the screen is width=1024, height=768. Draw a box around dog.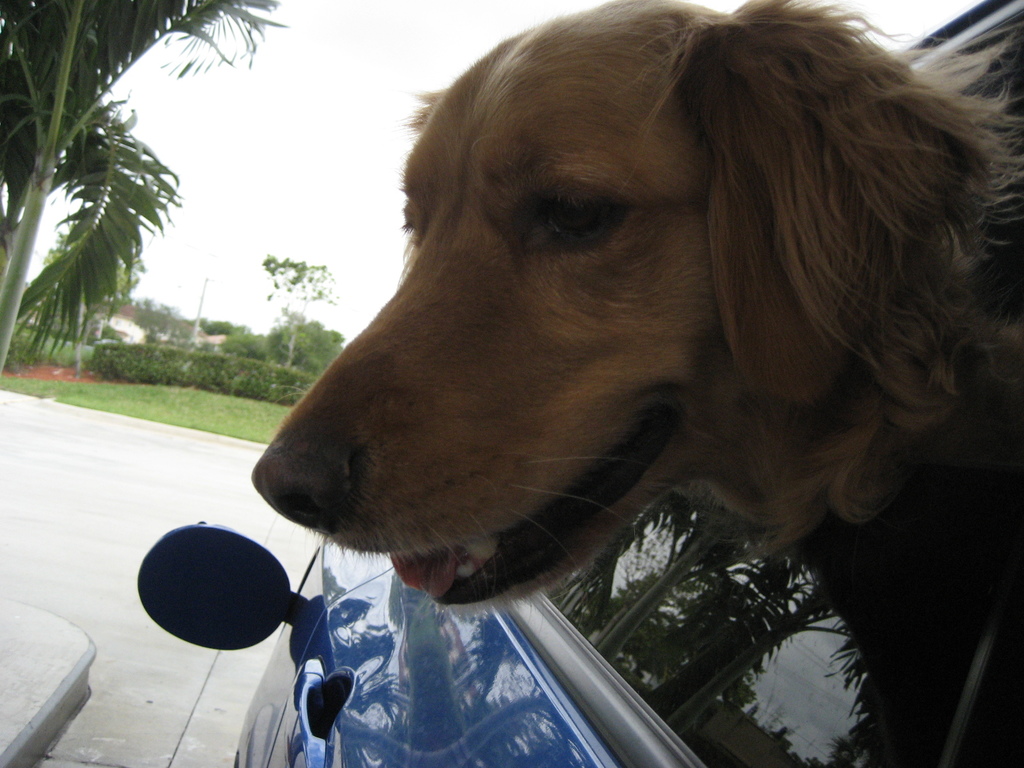
248:0:1023:628.
